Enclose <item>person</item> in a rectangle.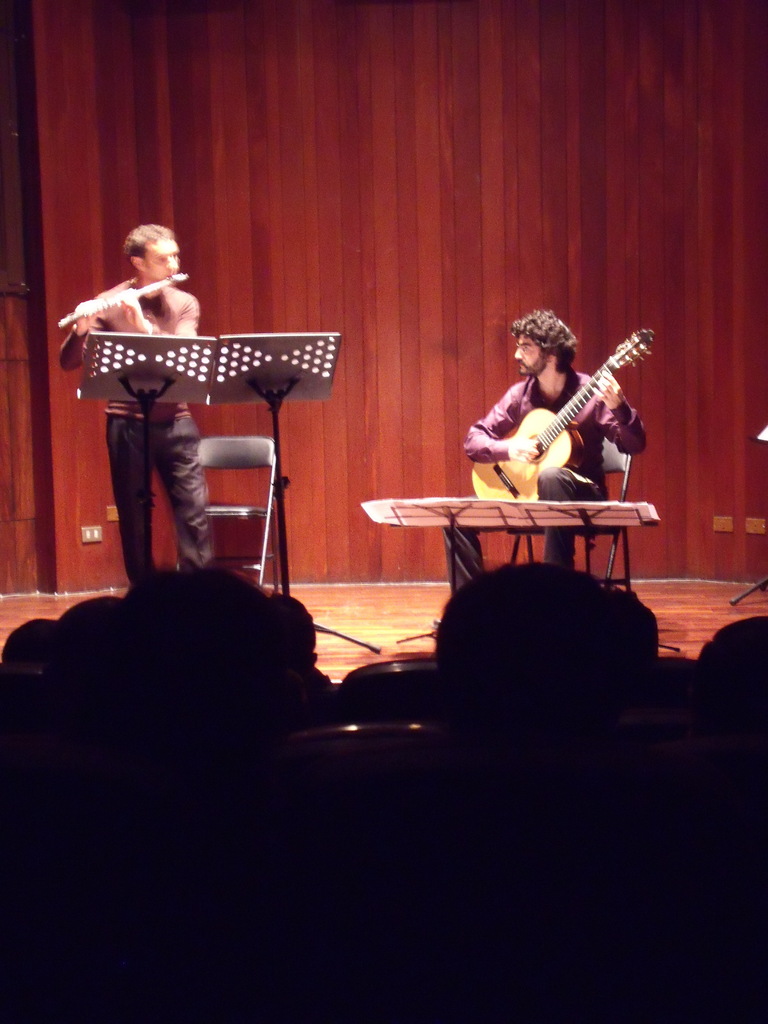
crop(74, 221, 196, 570).
